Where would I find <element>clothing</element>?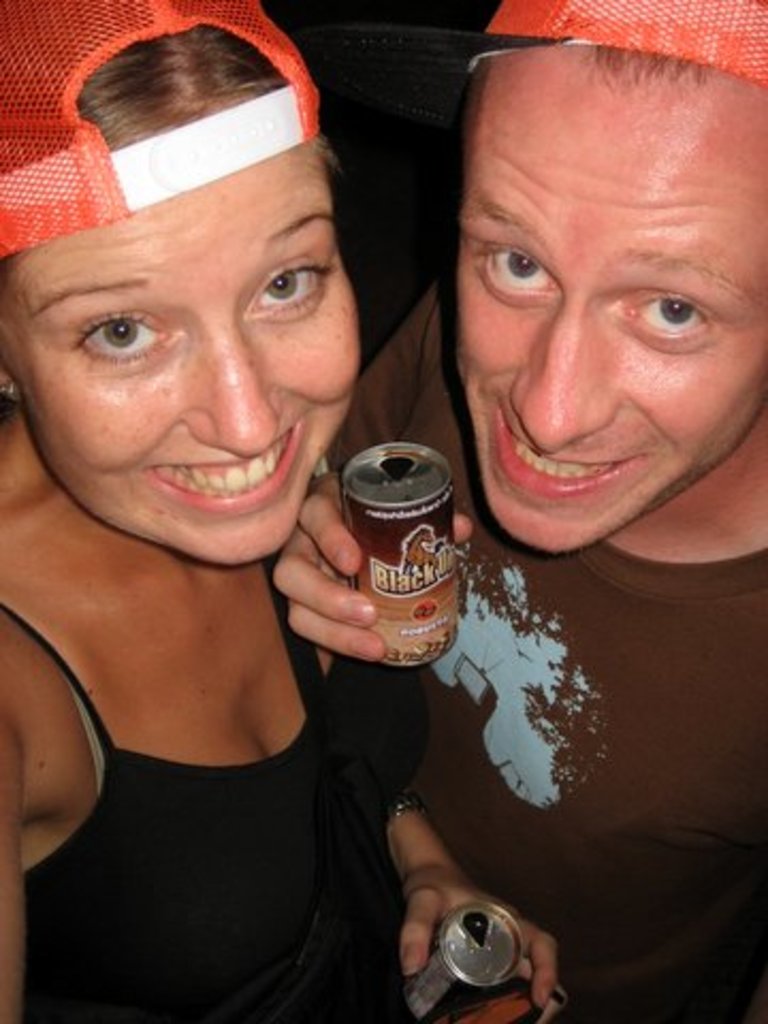
At 19 484 401 996.
